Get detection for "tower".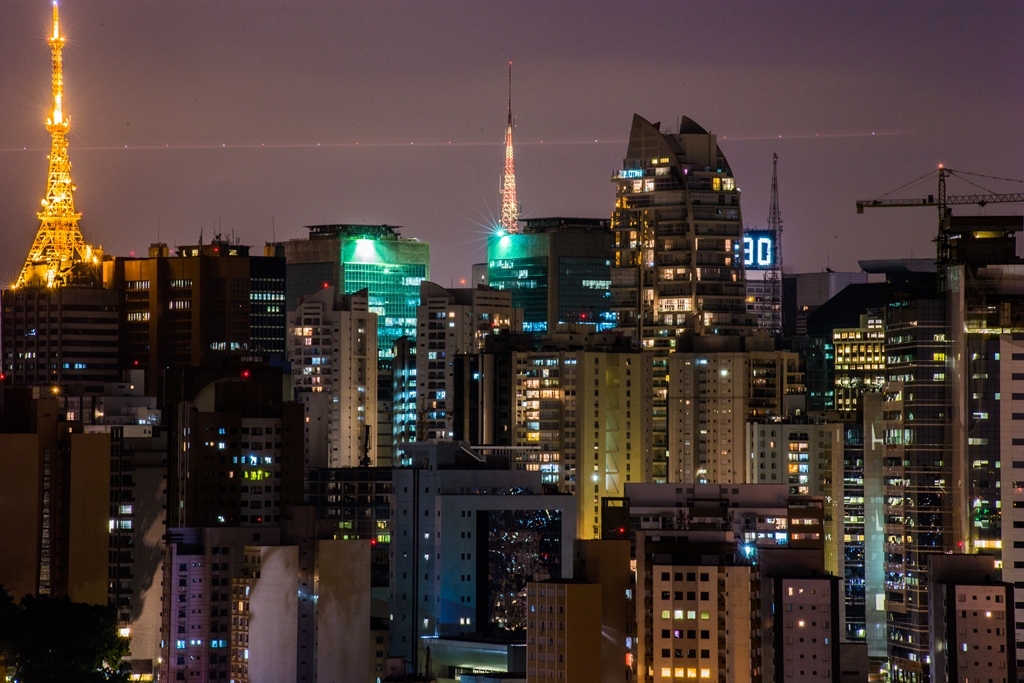
Detection: [left=655, top=322, right=751, bottom=476].
